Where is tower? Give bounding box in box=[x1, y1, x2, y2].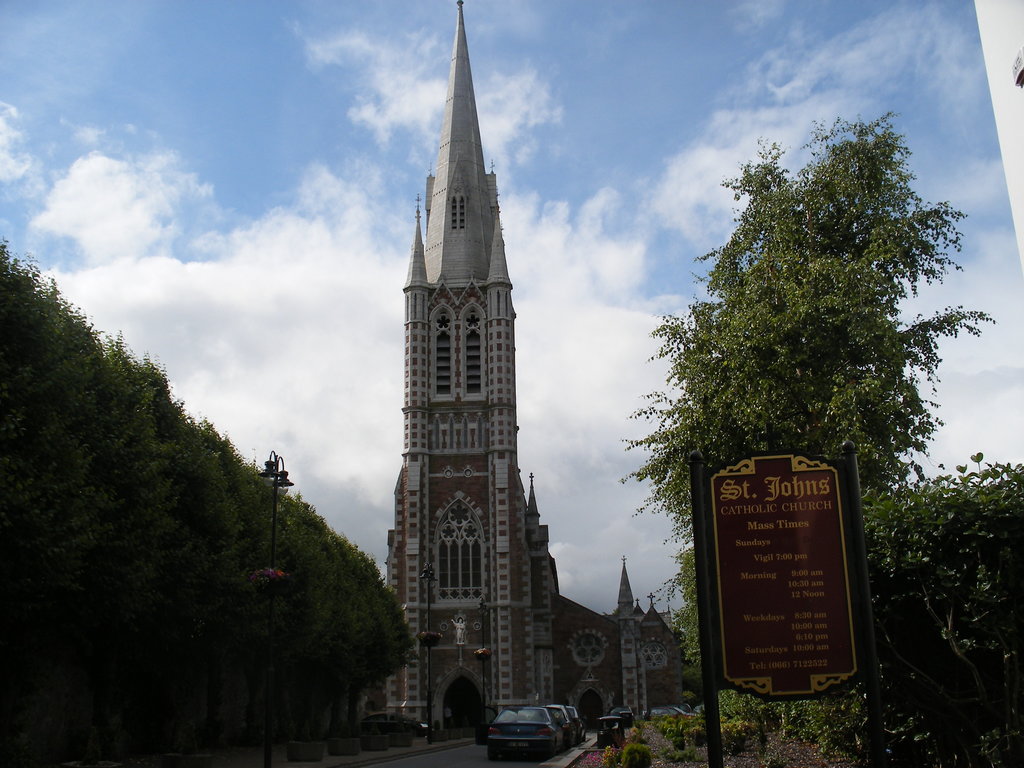
box=[612, 563, 635, 621].
